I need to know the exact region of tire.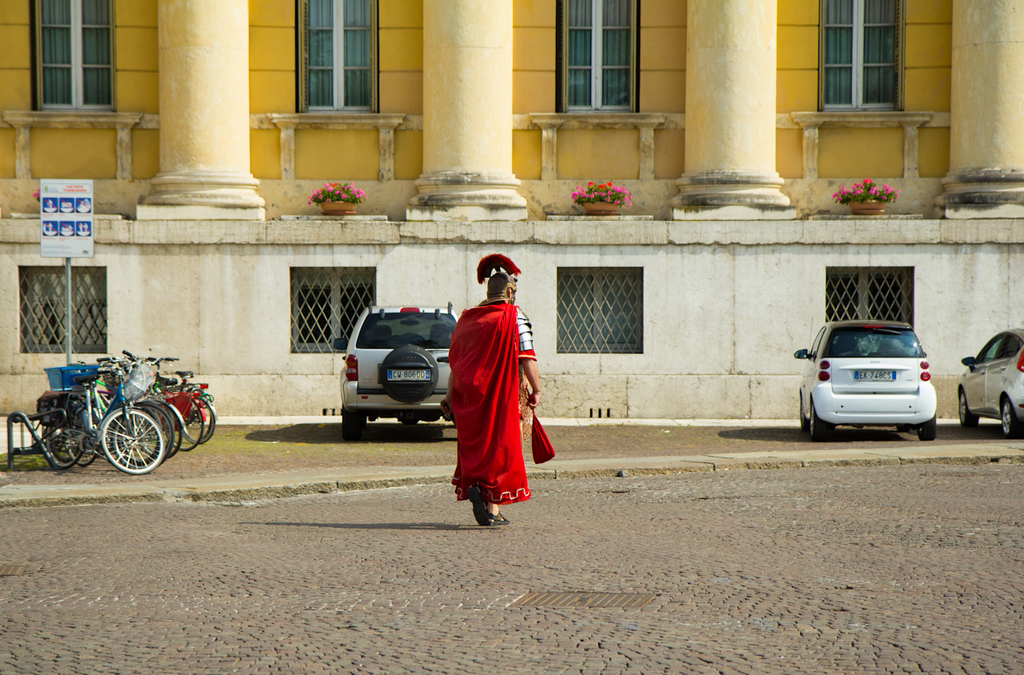
Region: detection(382, 345, 437, 401).
